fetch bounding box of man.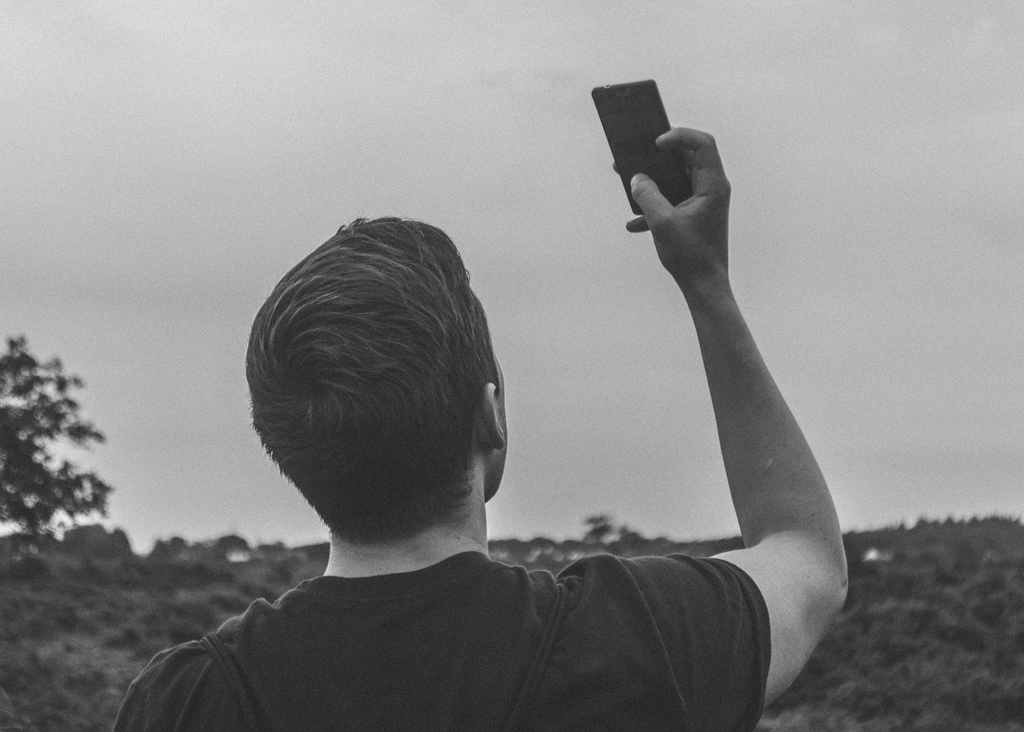
Bbox: [113,124,847,731].
